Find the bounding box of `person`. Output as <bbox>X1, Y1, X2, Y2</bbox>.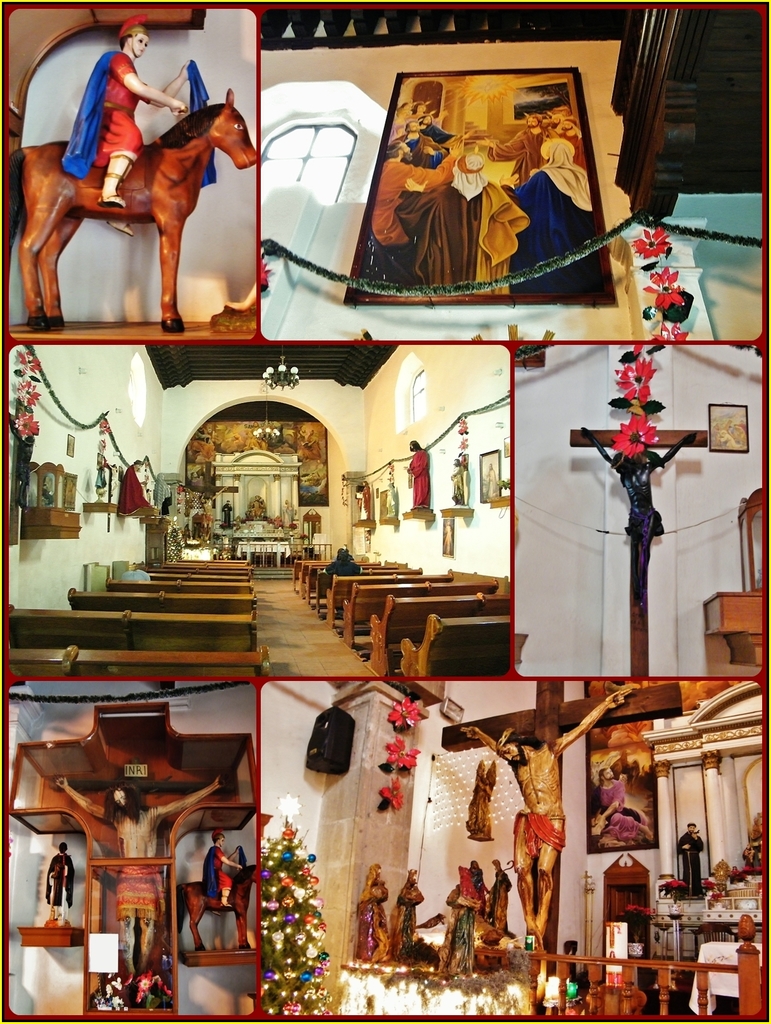
<bbox>367, 125, 481, 300</bbox>.
